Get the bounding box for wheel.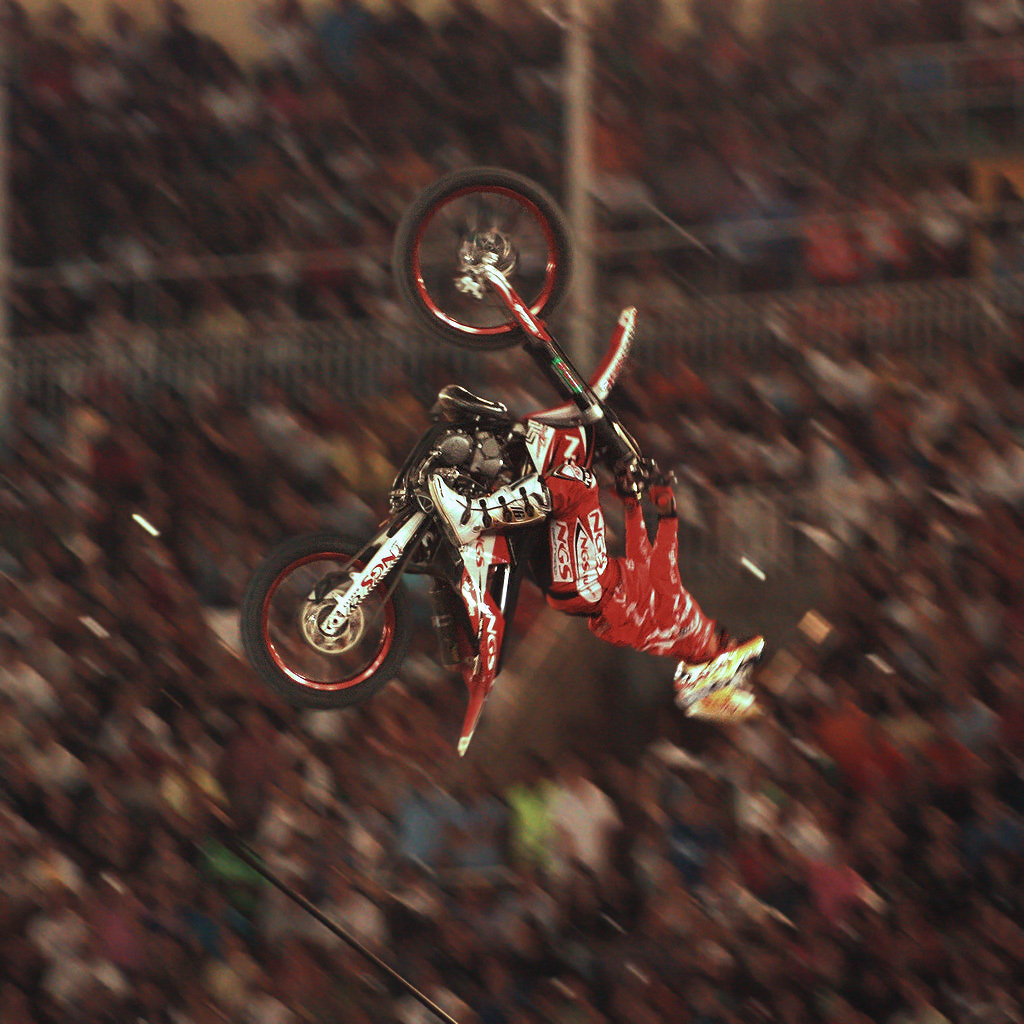
left=235, top=517, right=407, bottom=712.
